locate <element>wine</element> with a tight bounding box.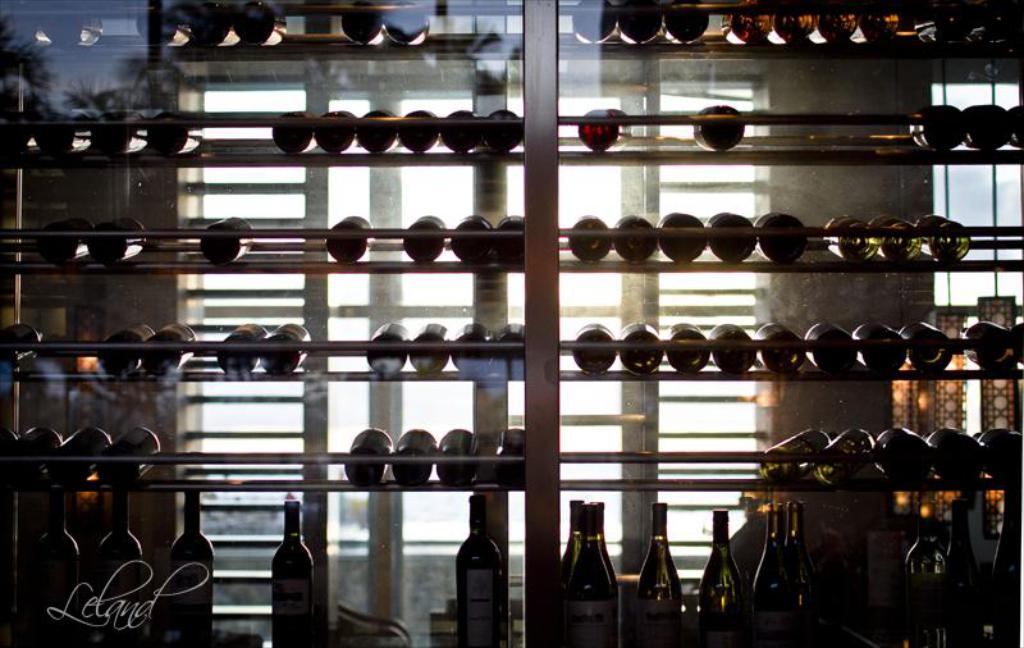
left=406, top=215, right=445, bottom=263.
